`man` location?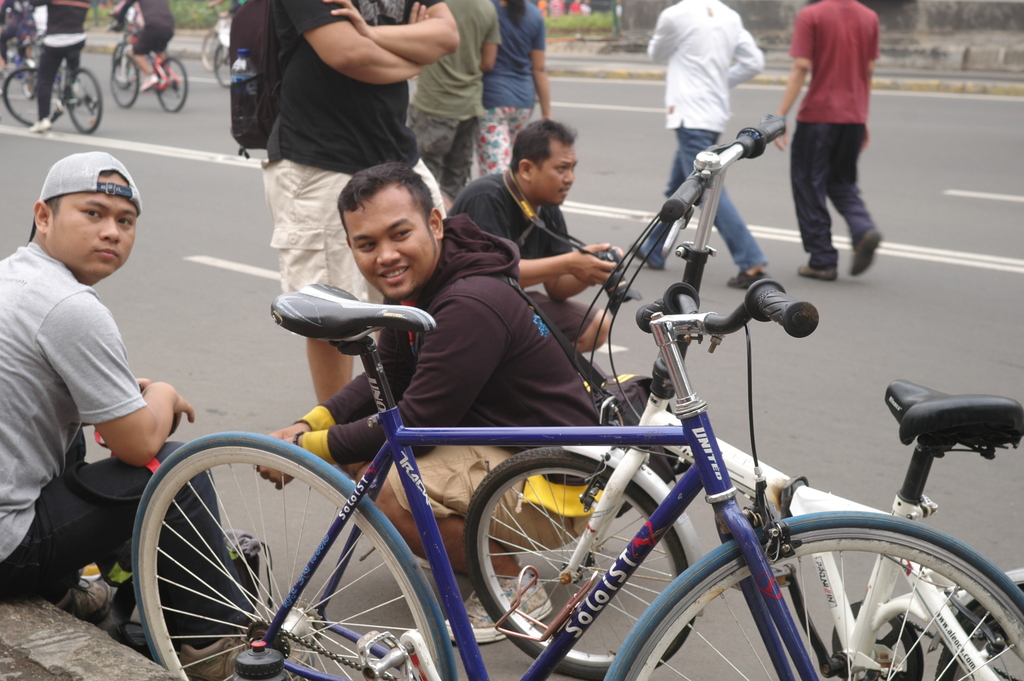
l=772, t=0, r=890, b=281
